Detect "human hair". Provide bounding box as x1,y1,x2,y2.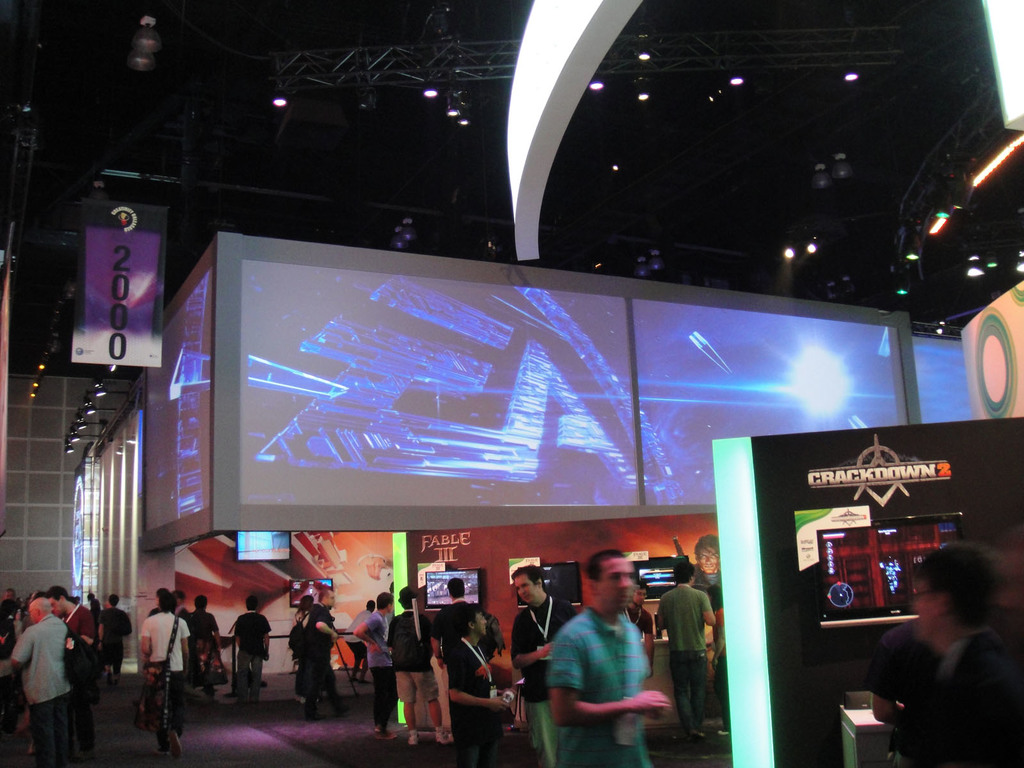
300,595,314,605.
